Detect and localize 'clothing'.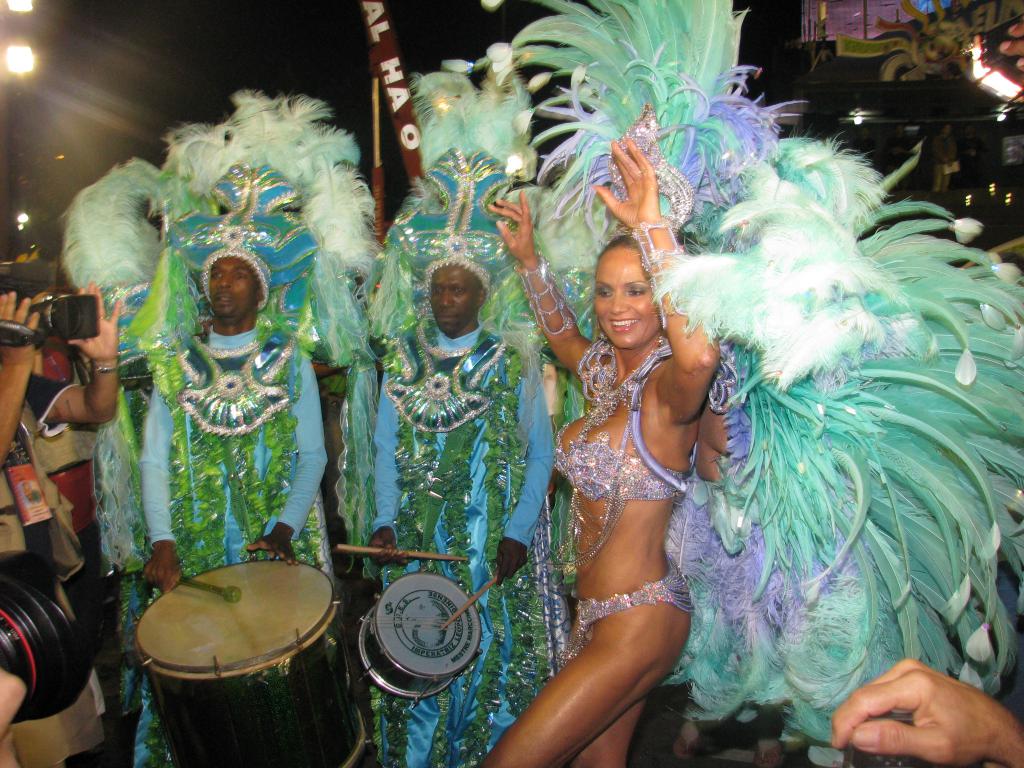
Localized at box(563, 564, 701, 629).
